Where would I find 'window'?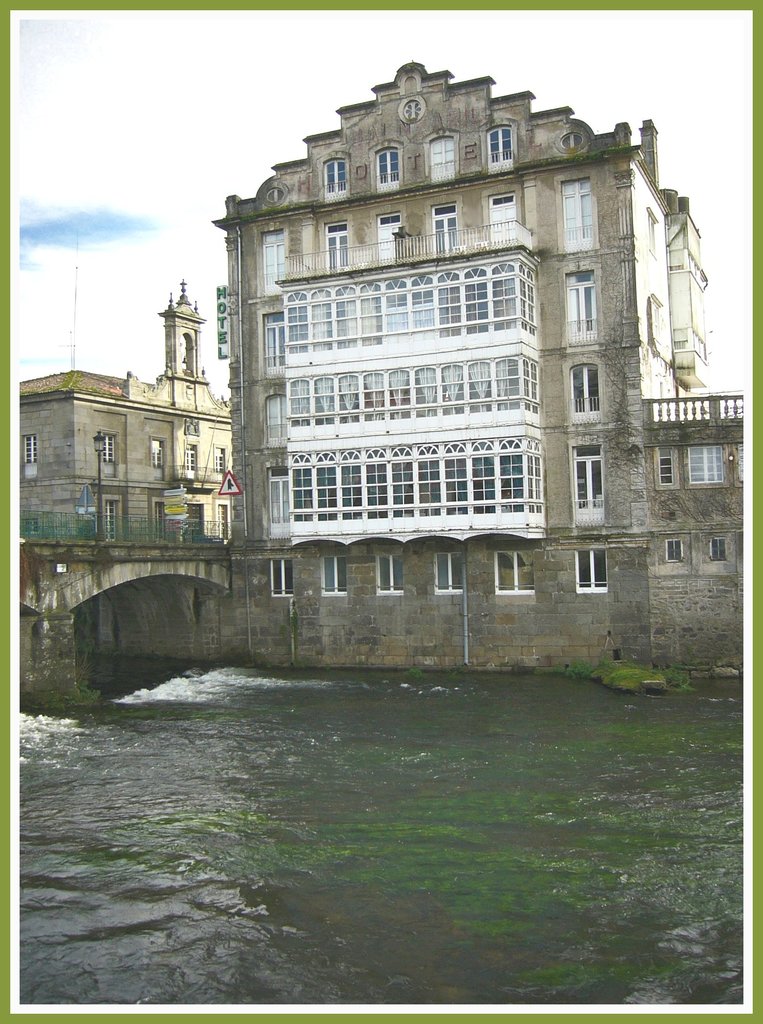
At 574, 550, 606, 593.
